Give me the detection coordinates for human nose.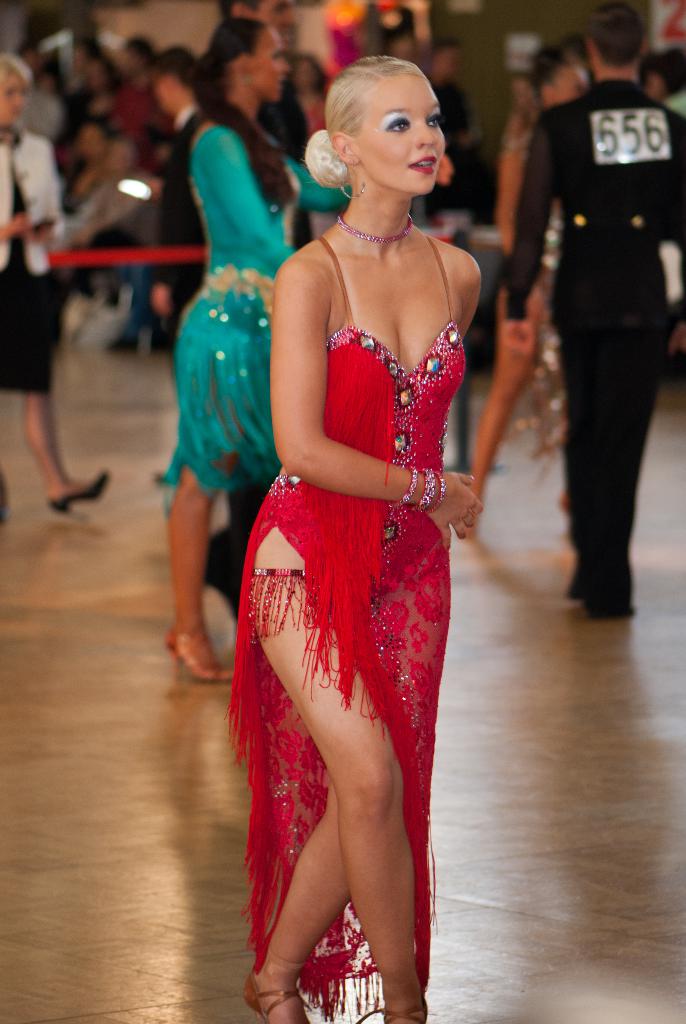
select_region(412, 125, 437, 147).
